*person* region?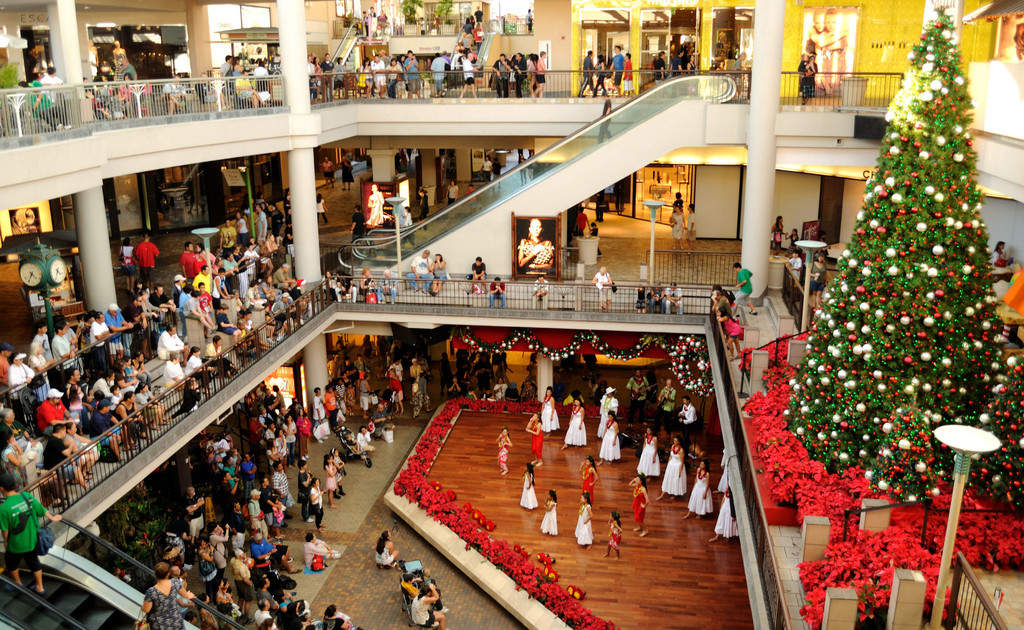
{"left": 525, "top": 408, "right": 546, "bottom": 464}
